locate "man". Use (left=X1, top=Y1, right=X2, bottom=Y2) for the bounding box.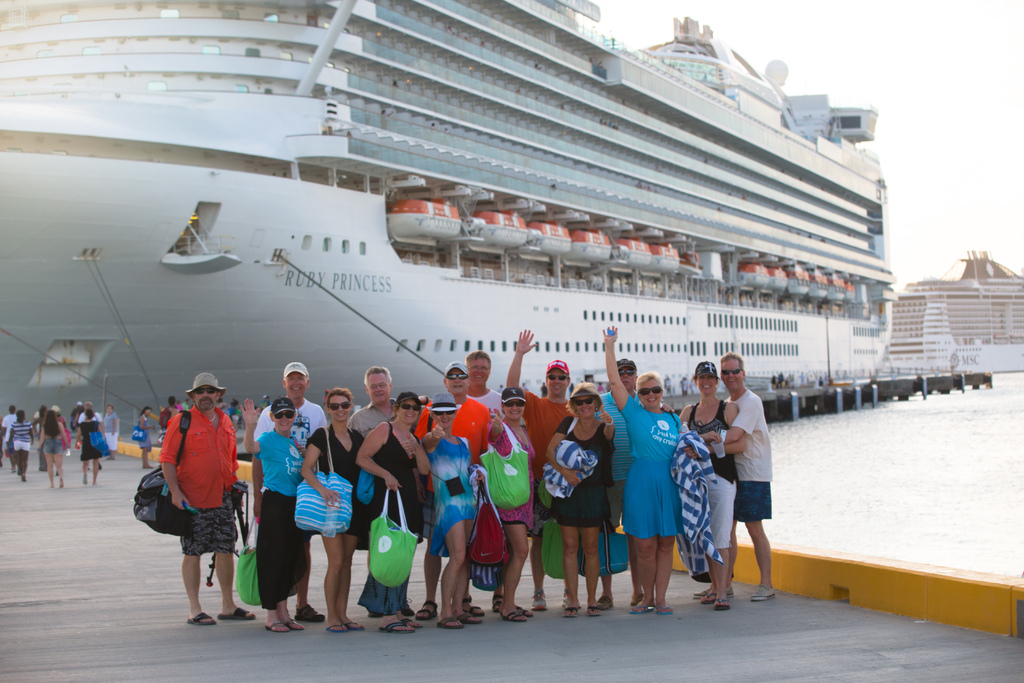
(left=418, top=356, right=492, bottom=622).
